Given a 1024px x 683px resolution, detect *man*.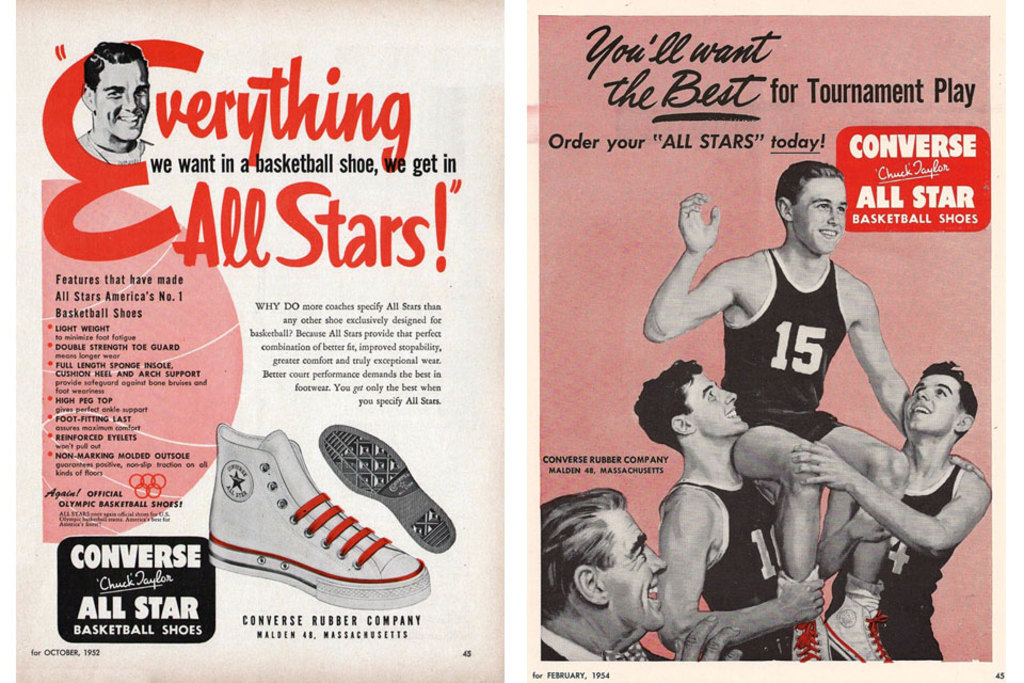
642/161/983/665.
